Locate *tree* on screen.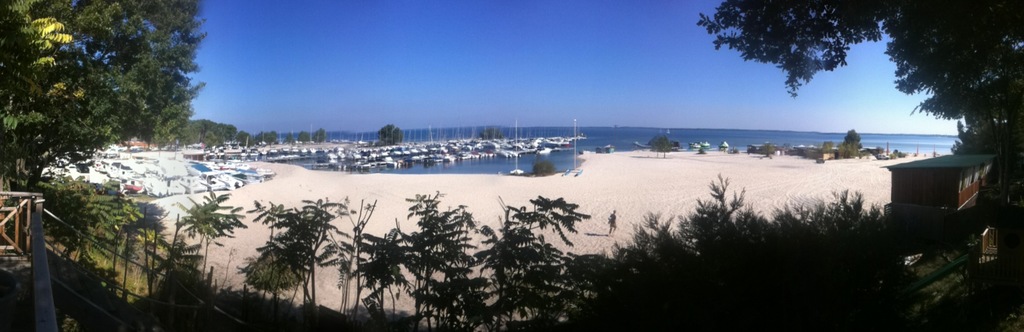
On screen at bbox=(197, 122, 220, 141).
